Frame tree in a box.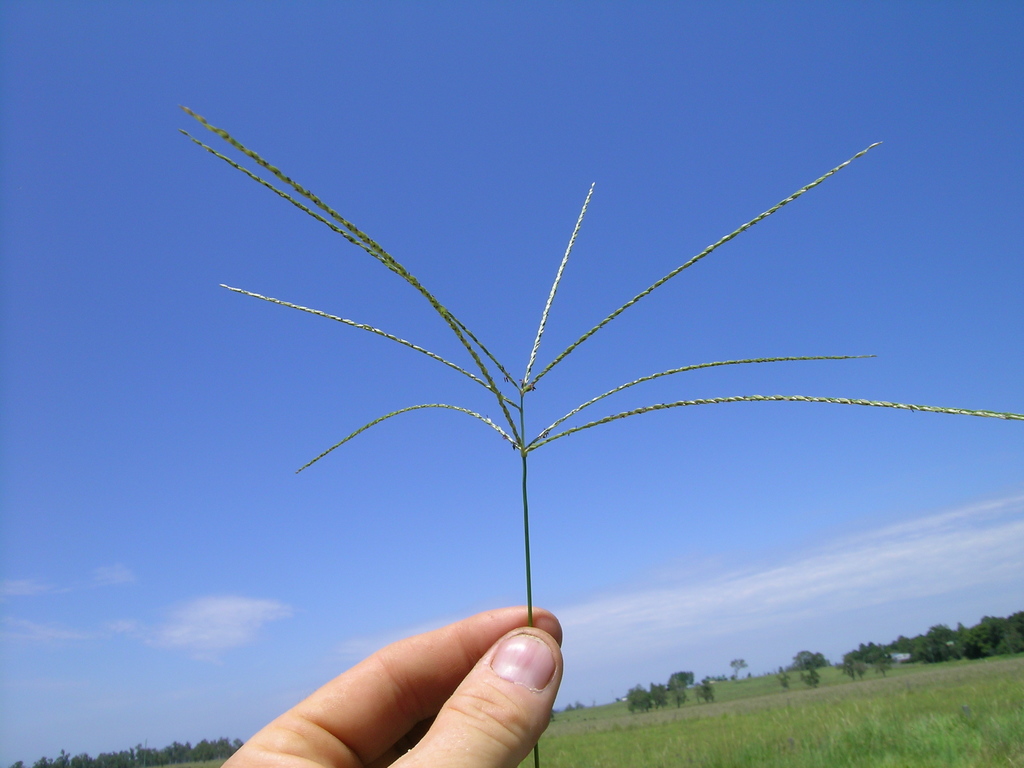
locate(694, 676, 713, 703).
